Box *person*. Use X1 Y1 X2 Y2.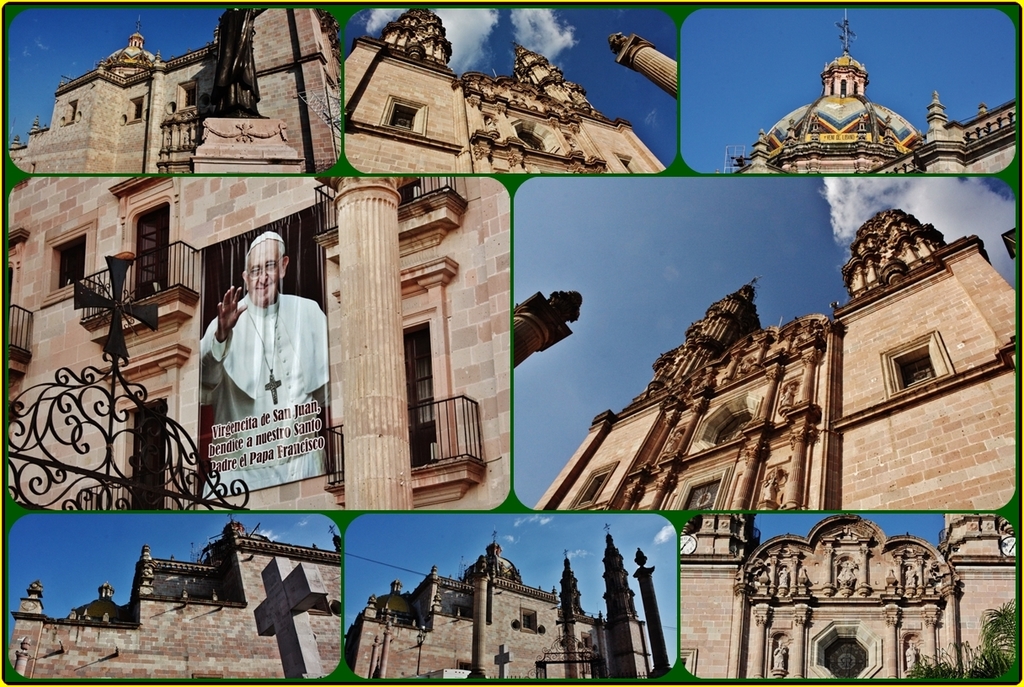
195 226 330 501.
